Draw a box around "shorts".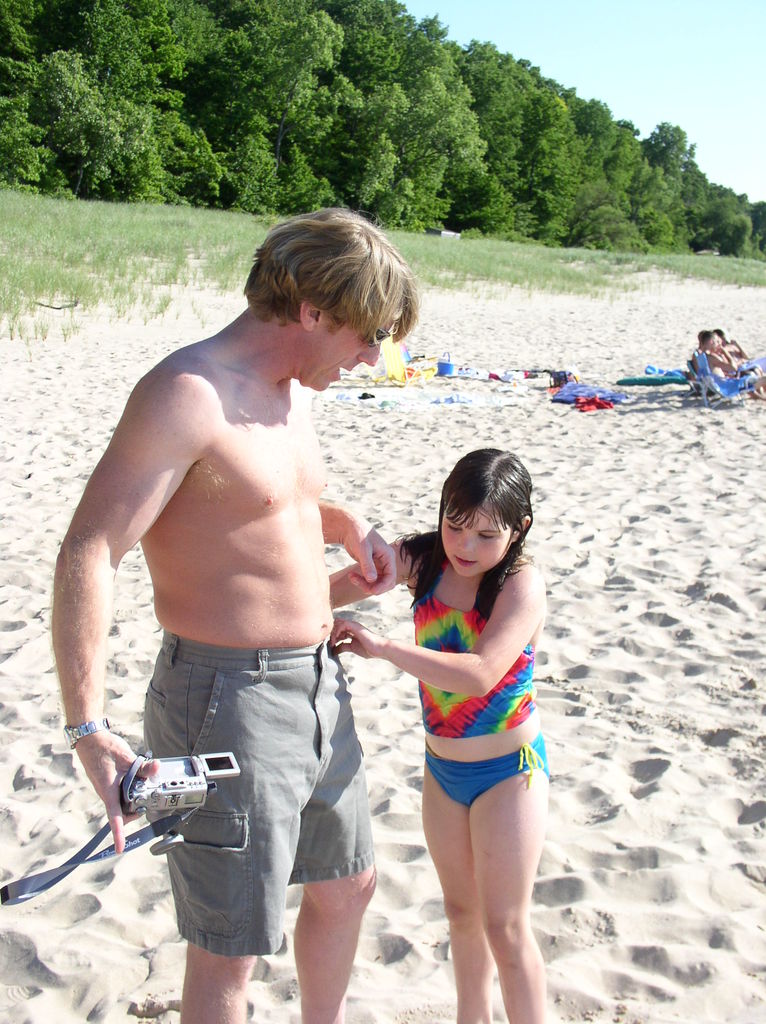
[118, 636, 404, 948].
